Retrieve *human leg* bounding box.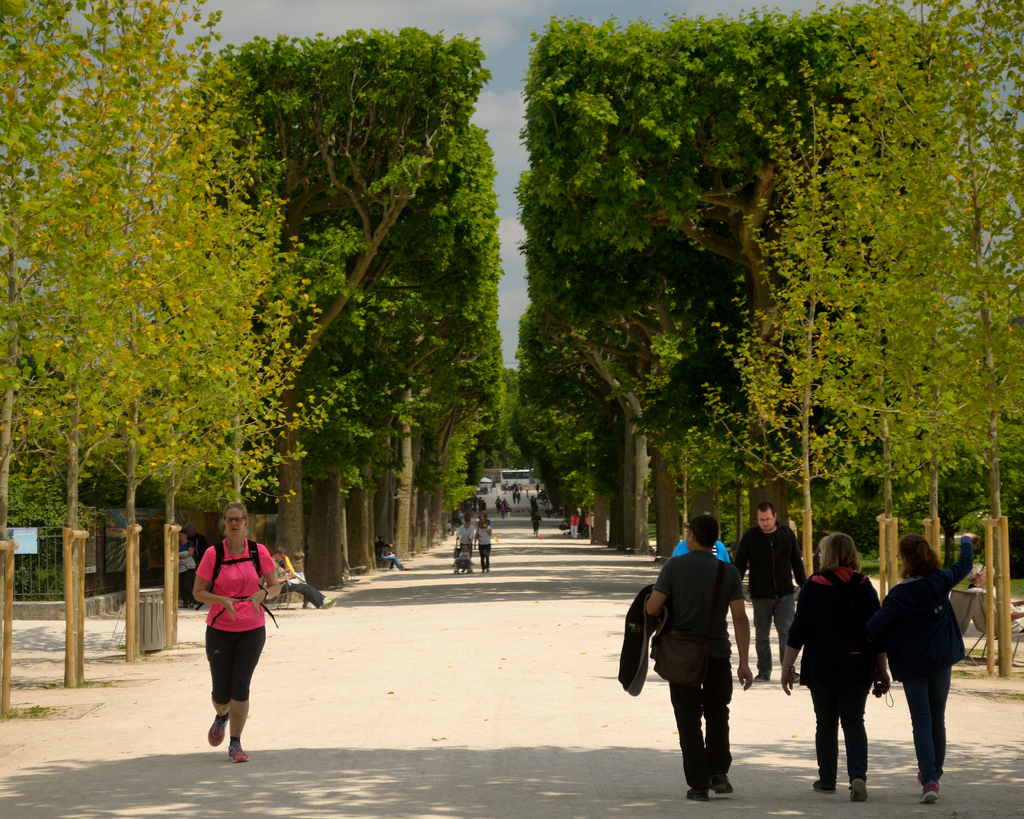
Bounding box: box(812, 643, 835, 795).
